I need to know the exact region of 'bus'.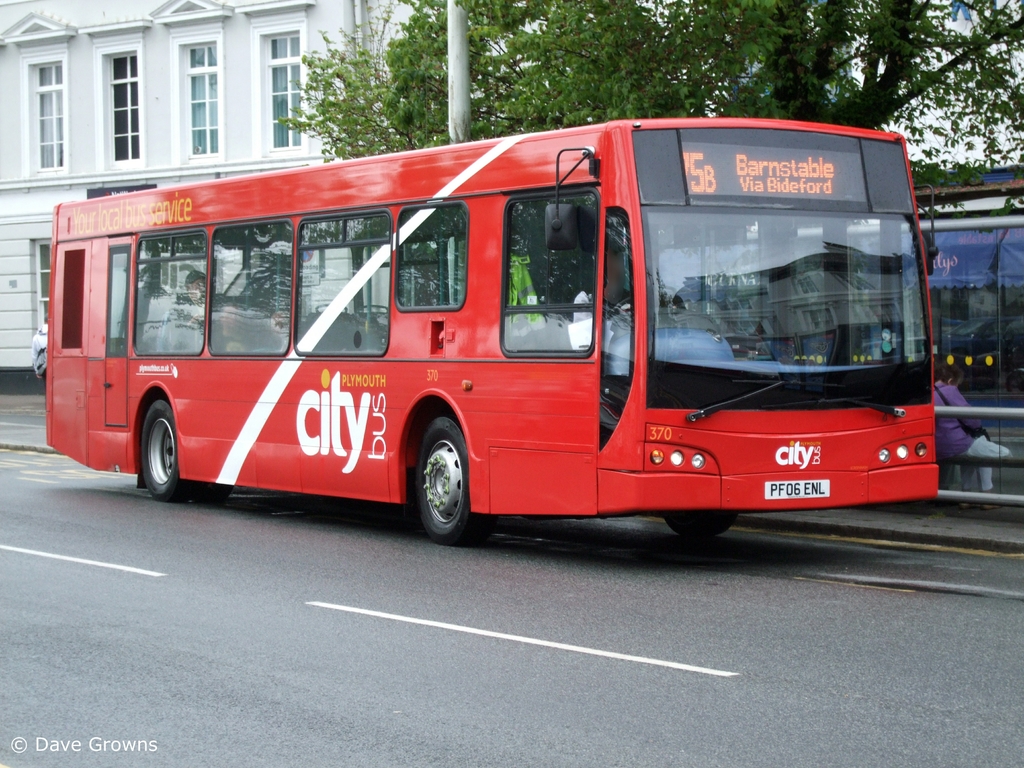
Region: rect(44, 114, 940, 549).
